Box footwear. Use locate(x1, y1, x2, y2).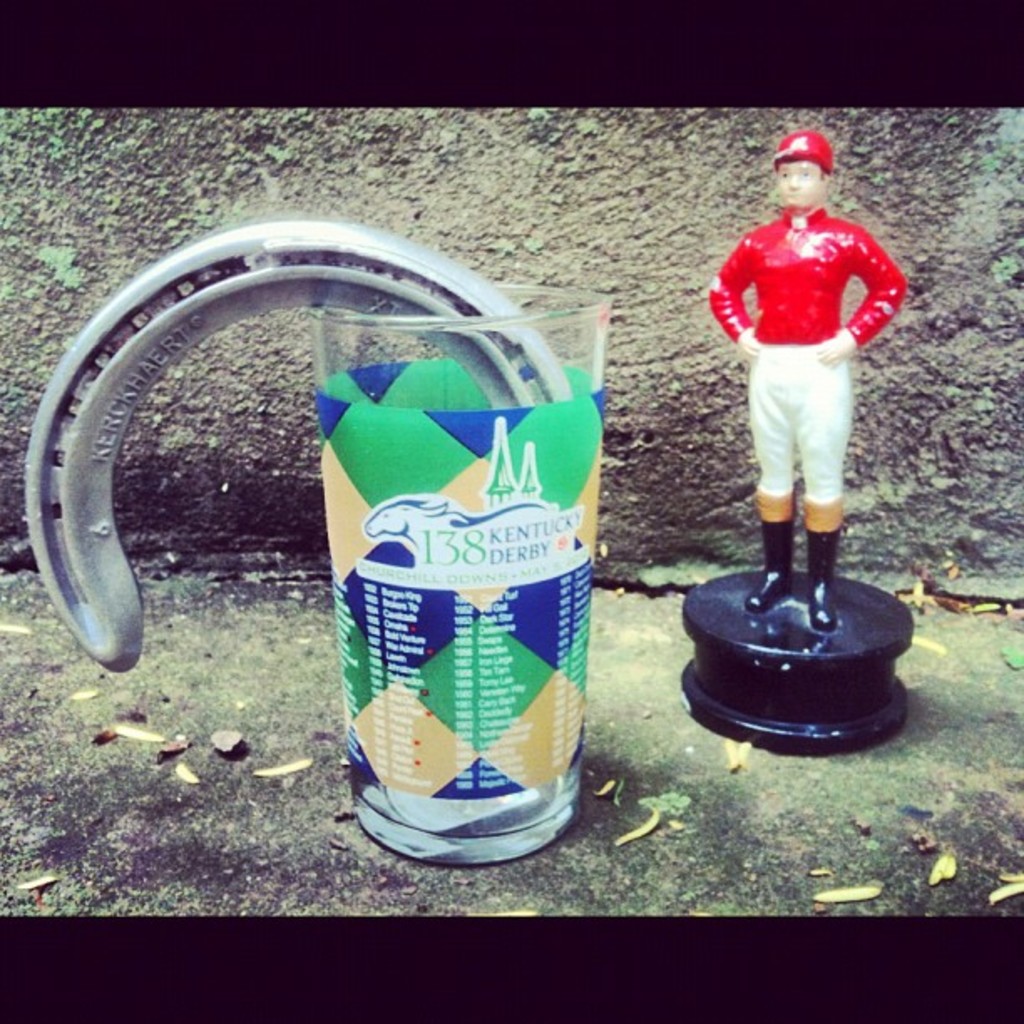
locate(755, 515, 795, 606).
